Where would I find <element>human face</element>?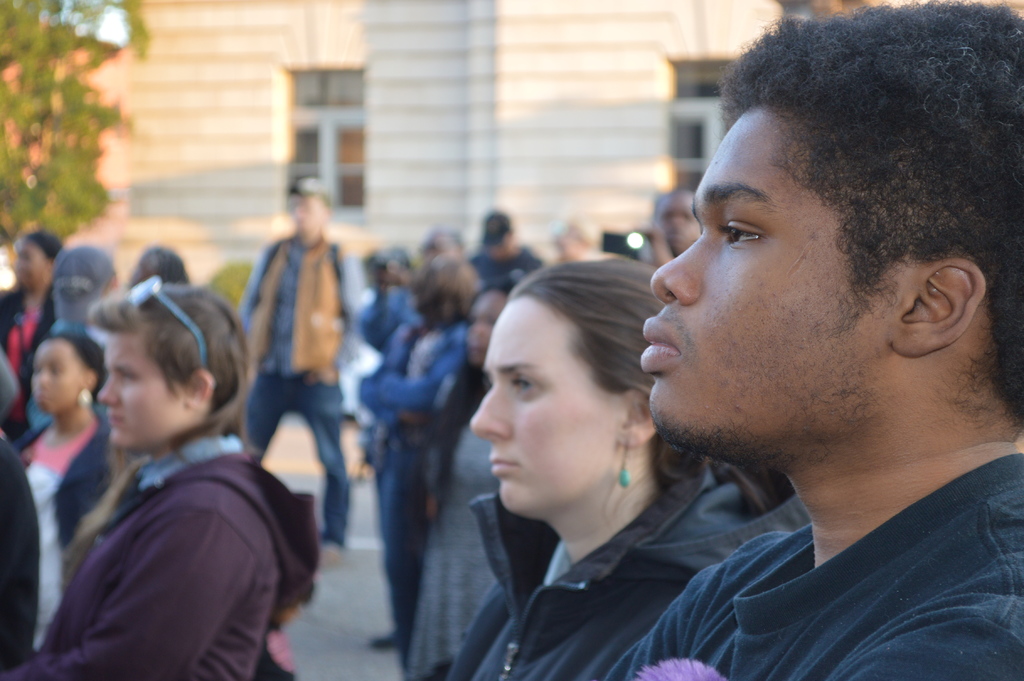
At 641 113 856 455.
